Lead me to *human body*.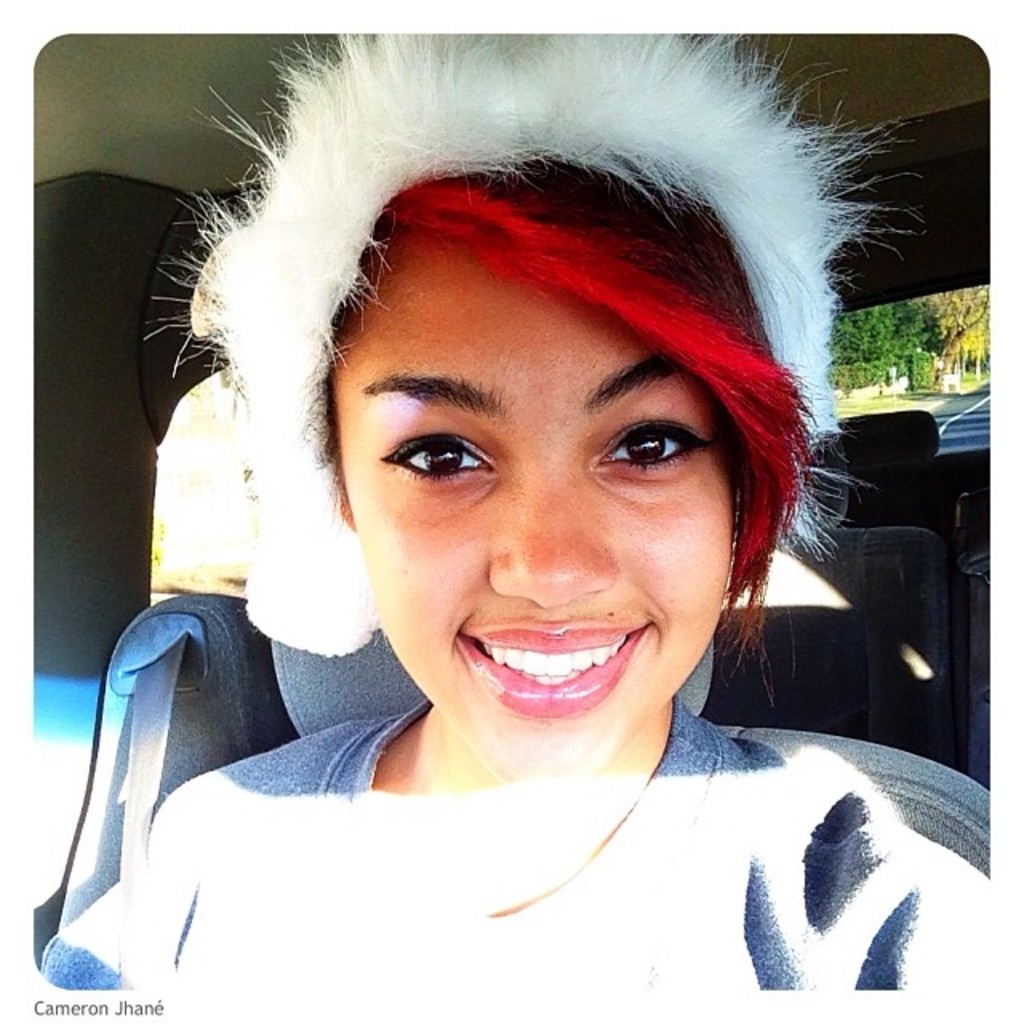
Lead to box=[64, 62, 957, 1016].
